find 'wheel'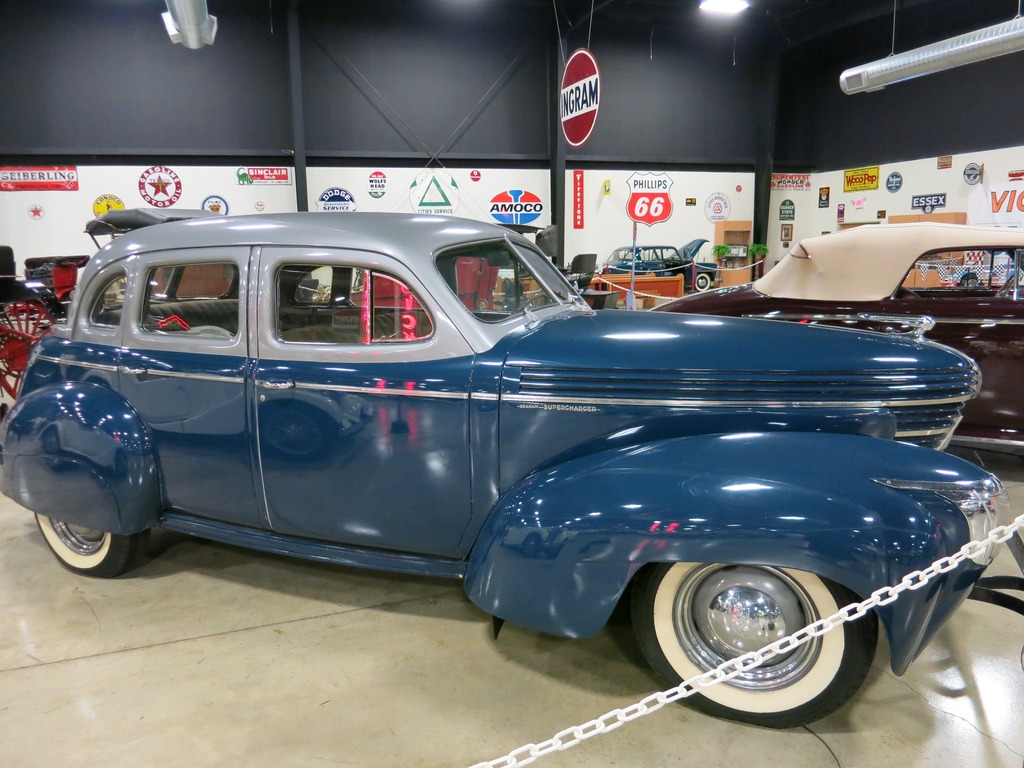
[640,558,874,702]
